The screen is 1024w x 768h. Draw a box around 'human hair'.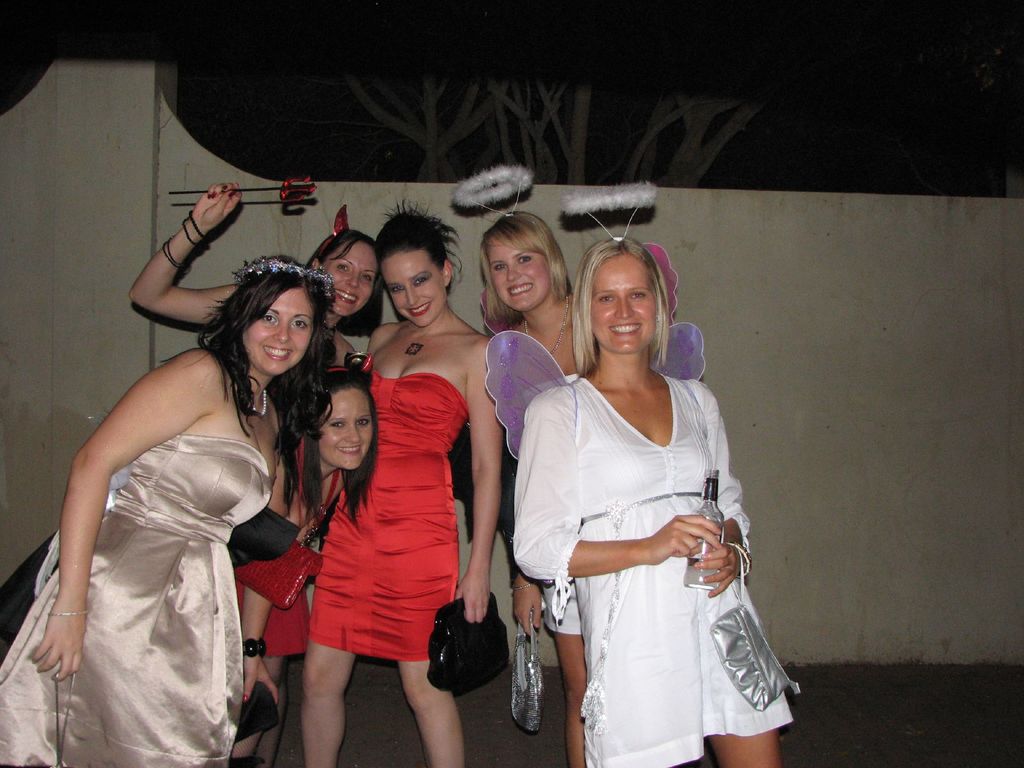
Rect(300, 363, 381, 528).
